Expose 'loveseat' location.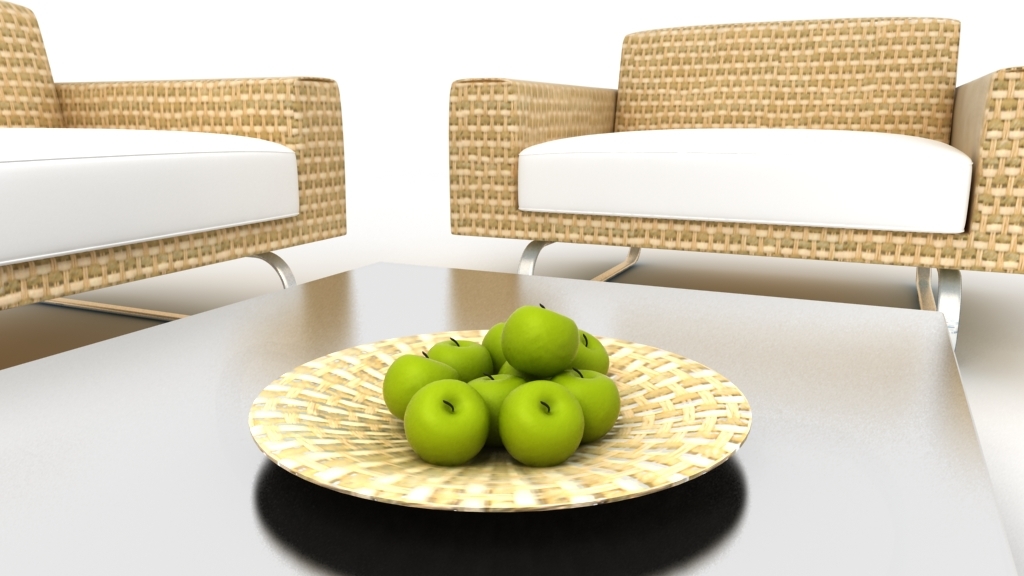
Exposed at x1=440, y1=3, x2=1023, y2=362.
